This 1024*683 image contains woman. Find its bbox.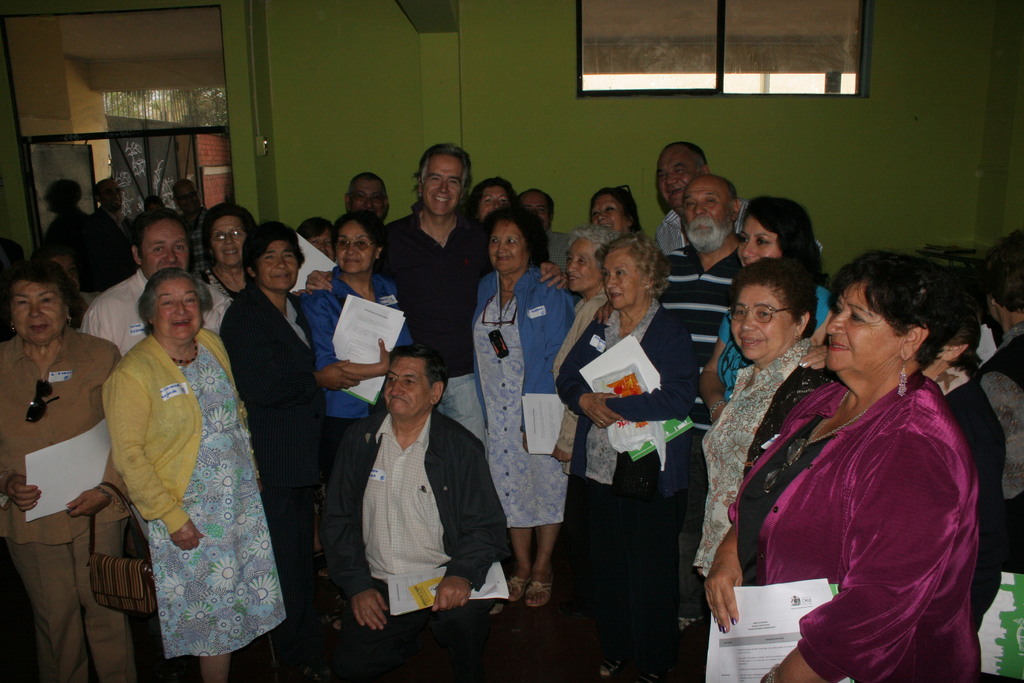
(x1=461, y1=199, x2=582, y2=614).
